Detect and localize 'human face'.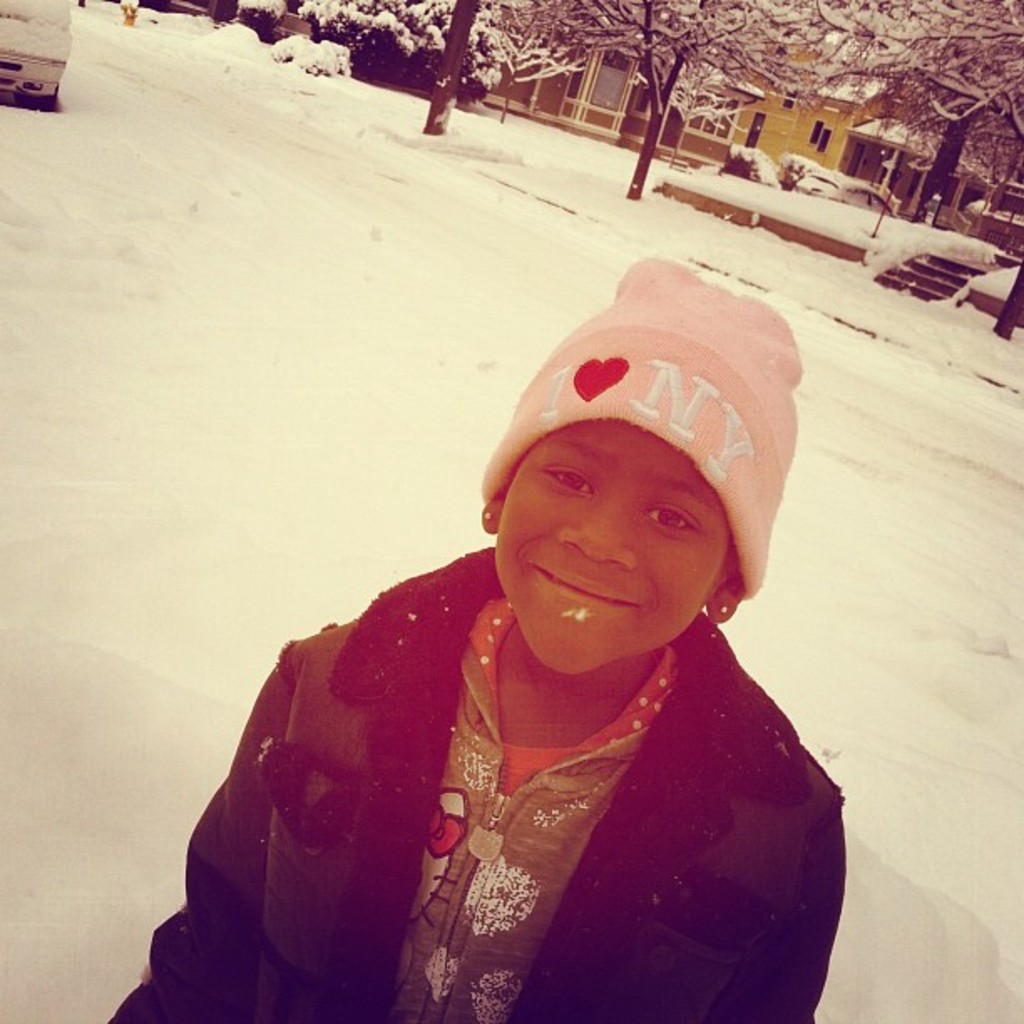
Localized at {"x1": 485, "y1": 425, "x2": 724, "y2": 669}.
